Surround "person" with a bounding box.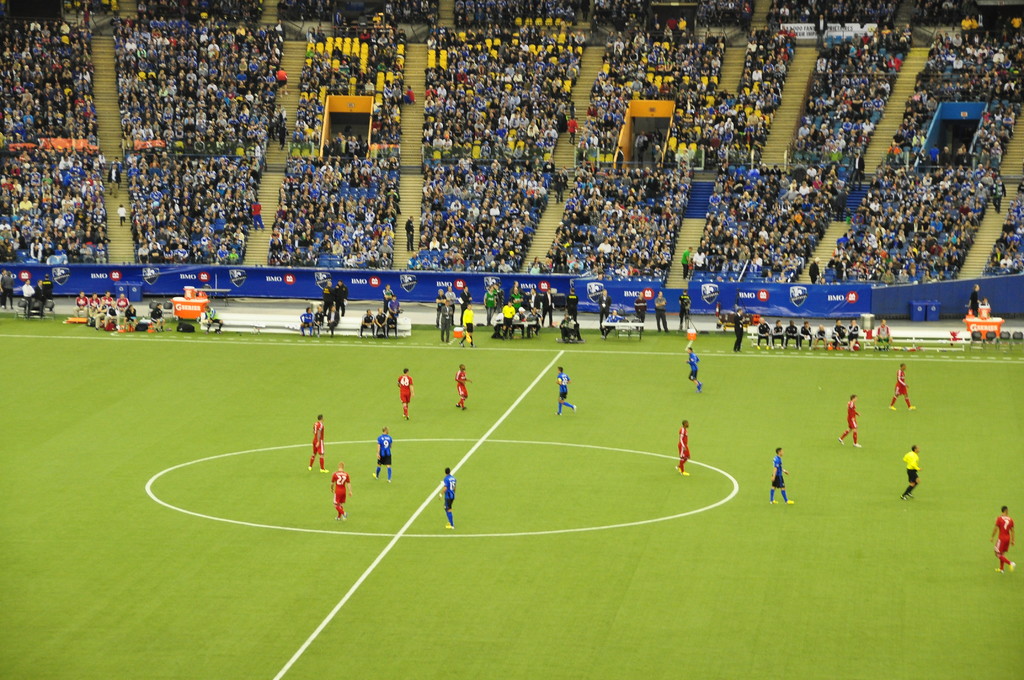
[left=439, top=463, right=459, bottom=527].
